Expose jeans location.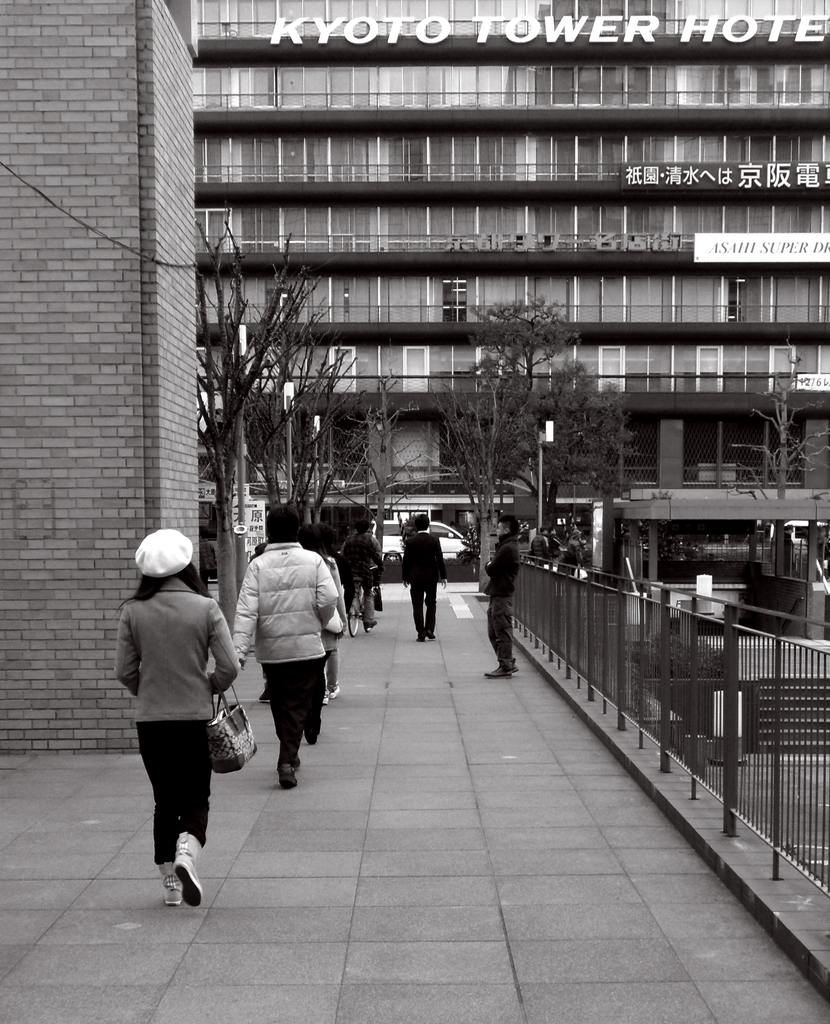
Exposed at [x1=264, y1=651, x2=325, y2=775].
